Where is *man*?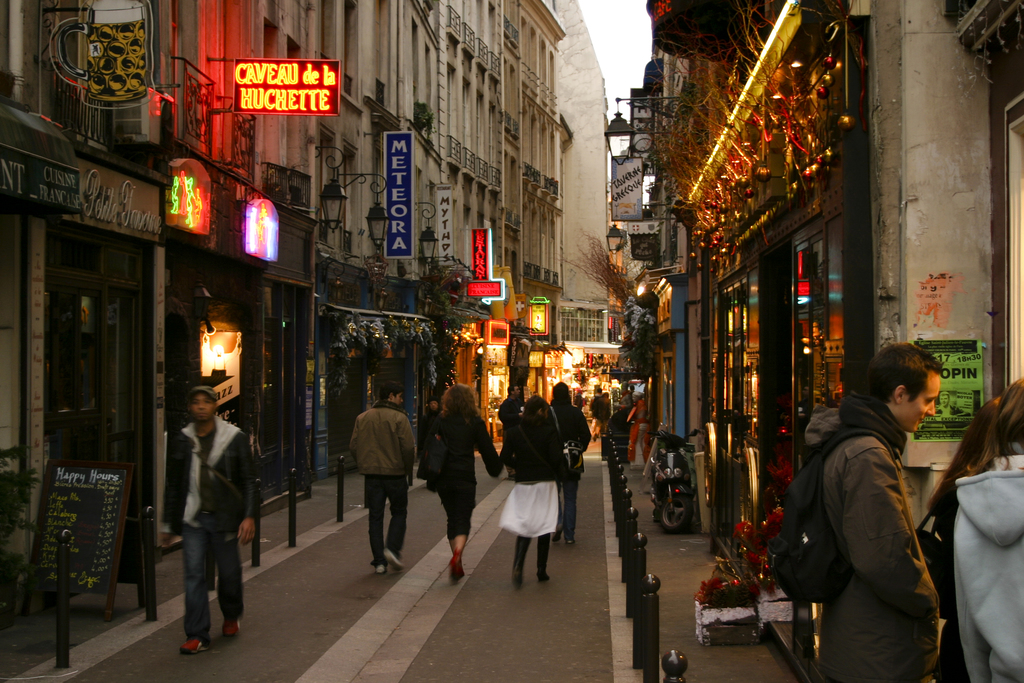
region(352, 406, 420, 557).
